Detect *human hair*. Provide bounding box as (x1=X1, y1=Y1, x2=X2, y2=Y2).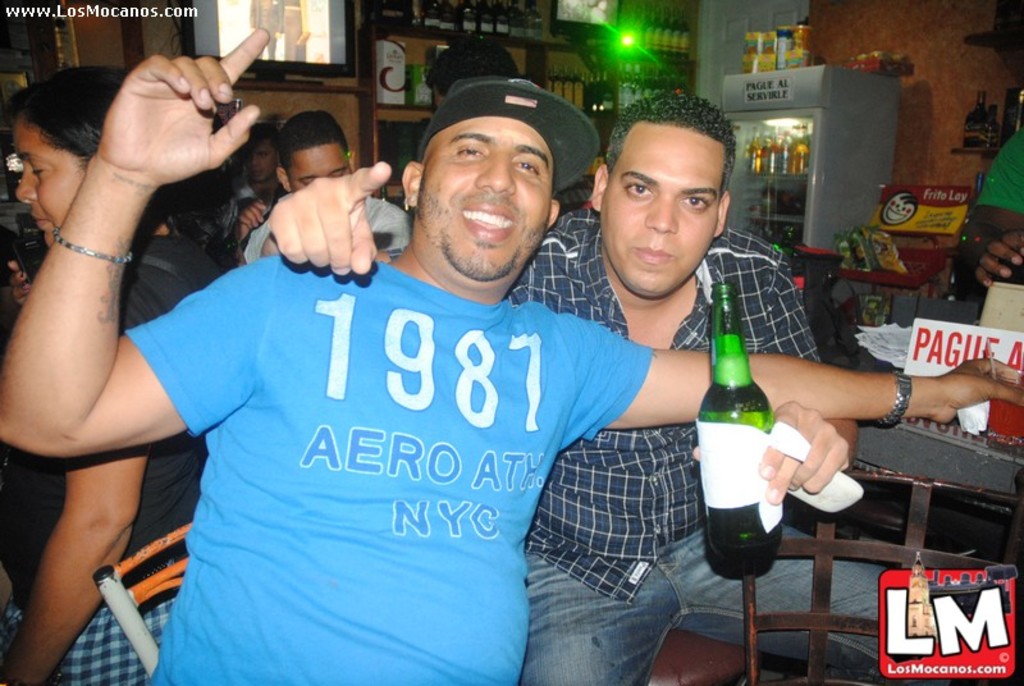
(x1=244, y1=122, x2=282, y2=164).
